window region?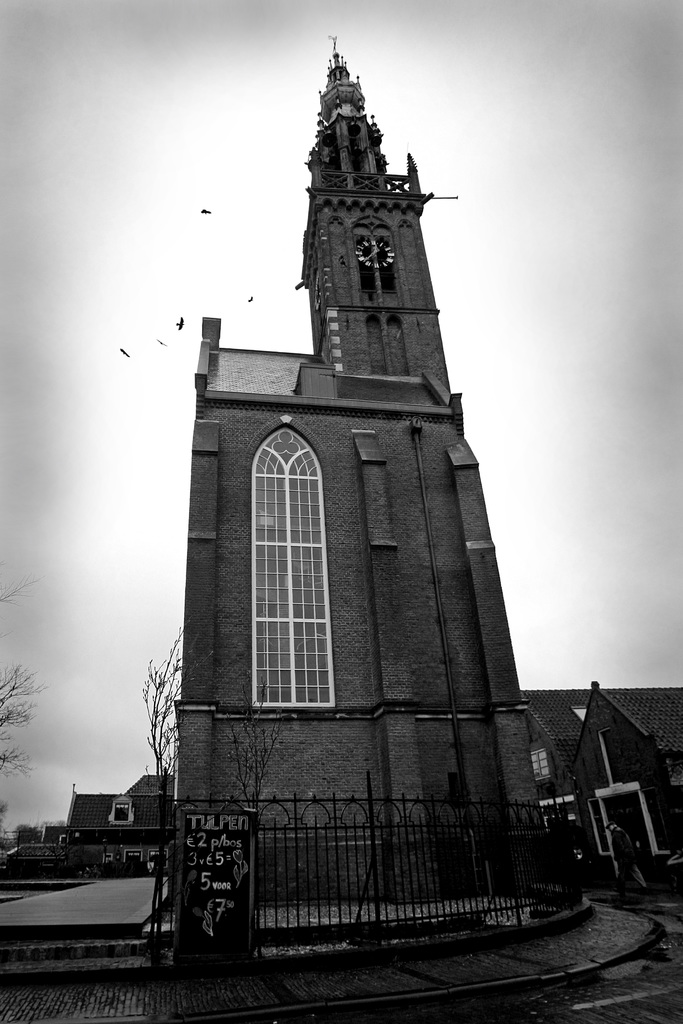
bbox=[240, 386, 343, 745]
